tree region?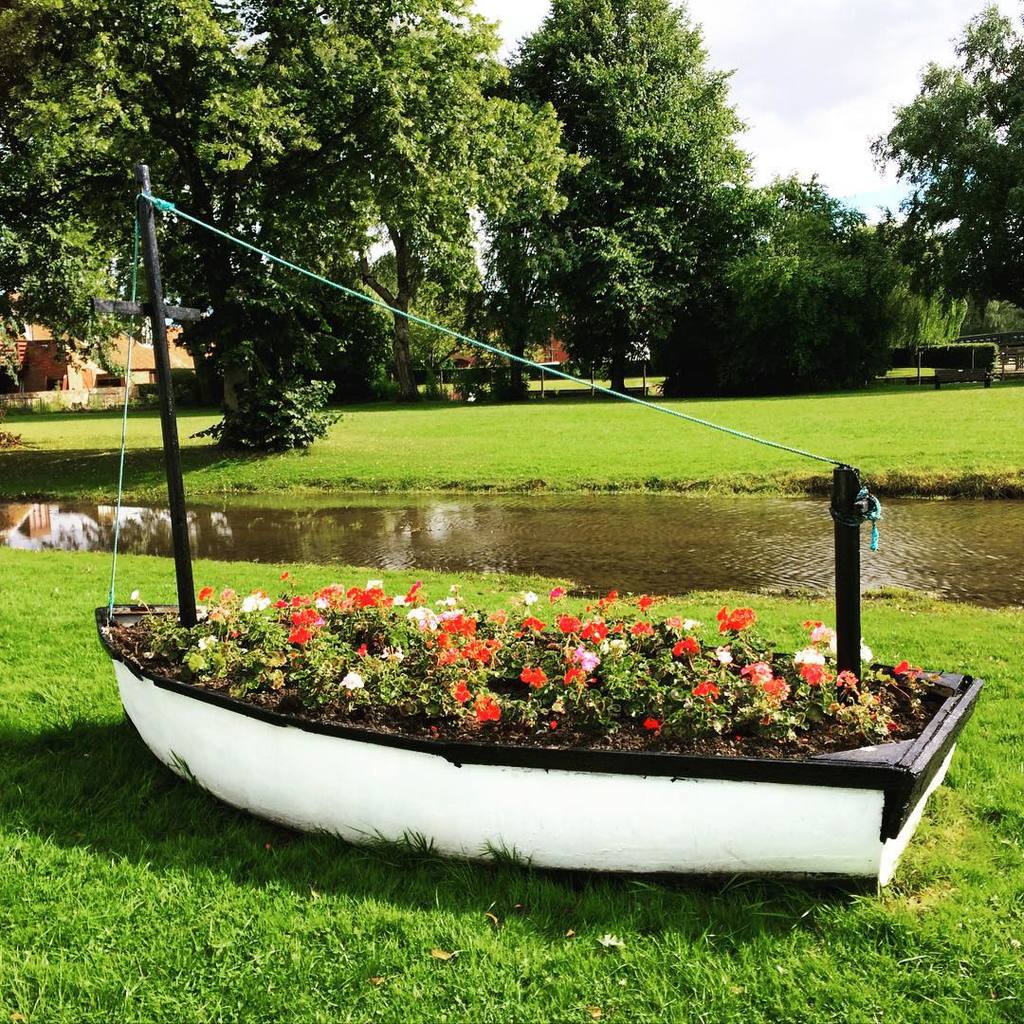
(656, 177, 909, 392)
